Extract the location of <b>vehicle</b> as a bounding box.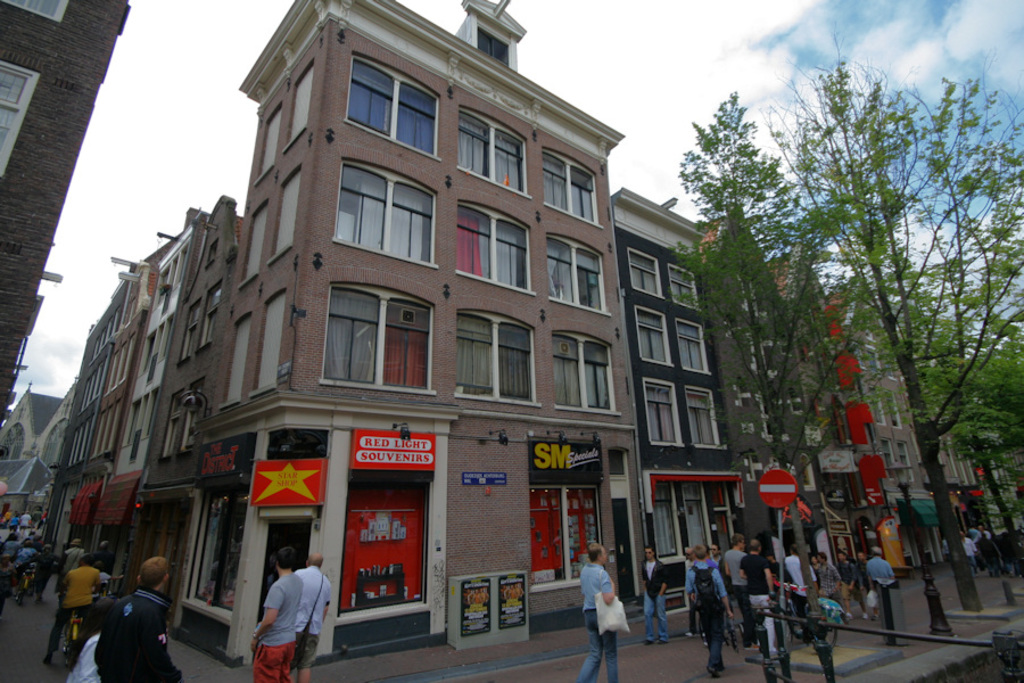
(left=14, top=569, right=31, bottom=603).
